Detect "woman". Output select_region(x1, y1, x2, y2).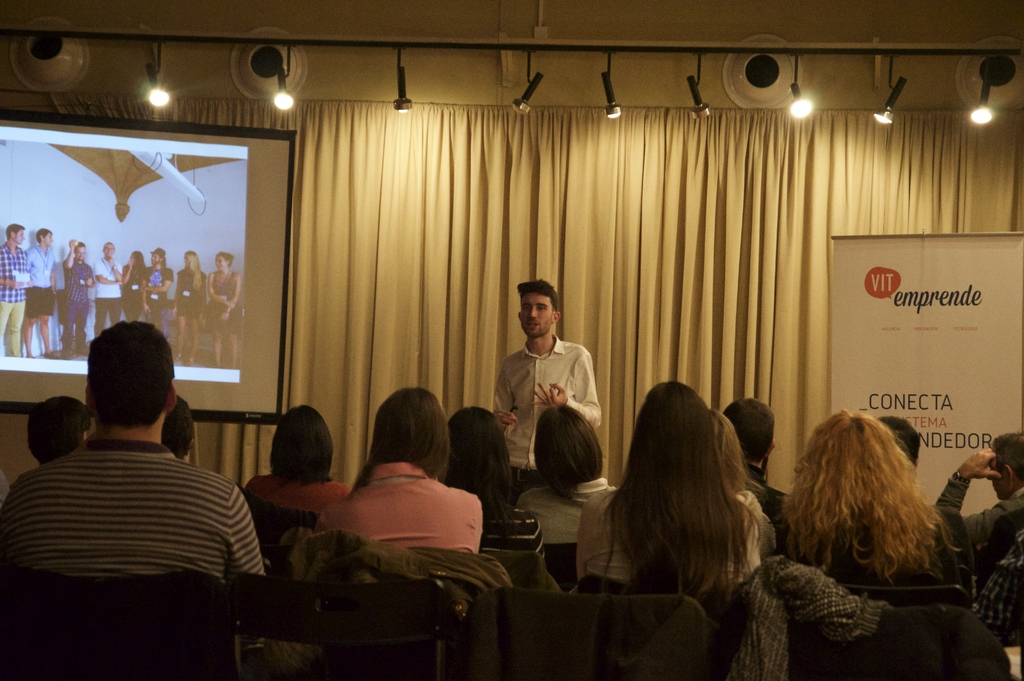
select_region(438, 396, 561, 572).
